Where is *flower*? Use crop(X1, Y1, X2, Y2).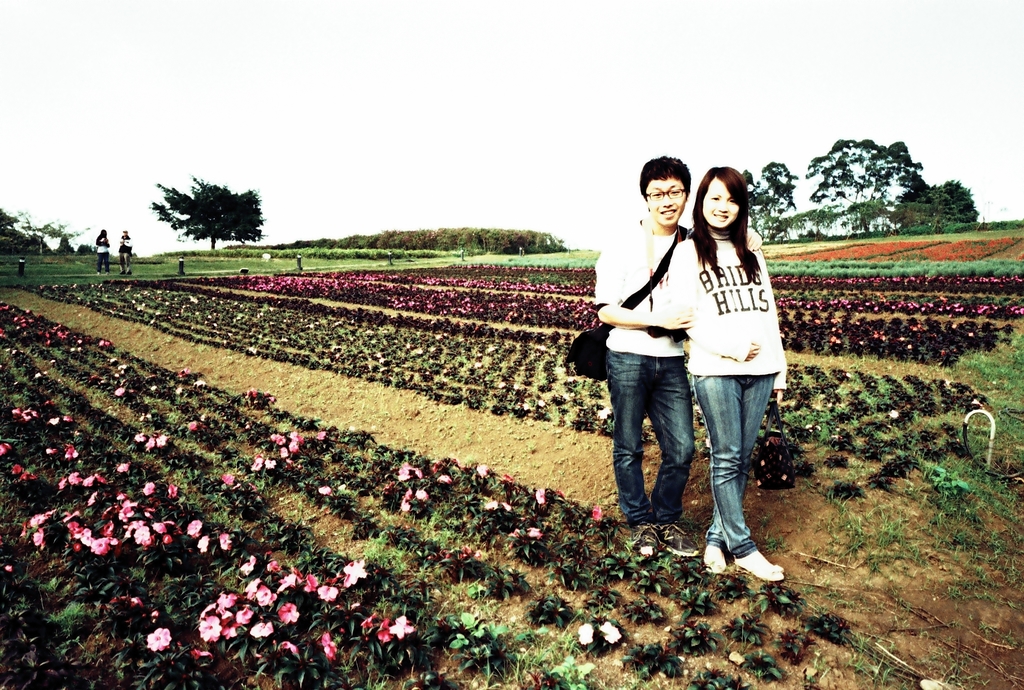
crop(270, 433, 283, 444).
